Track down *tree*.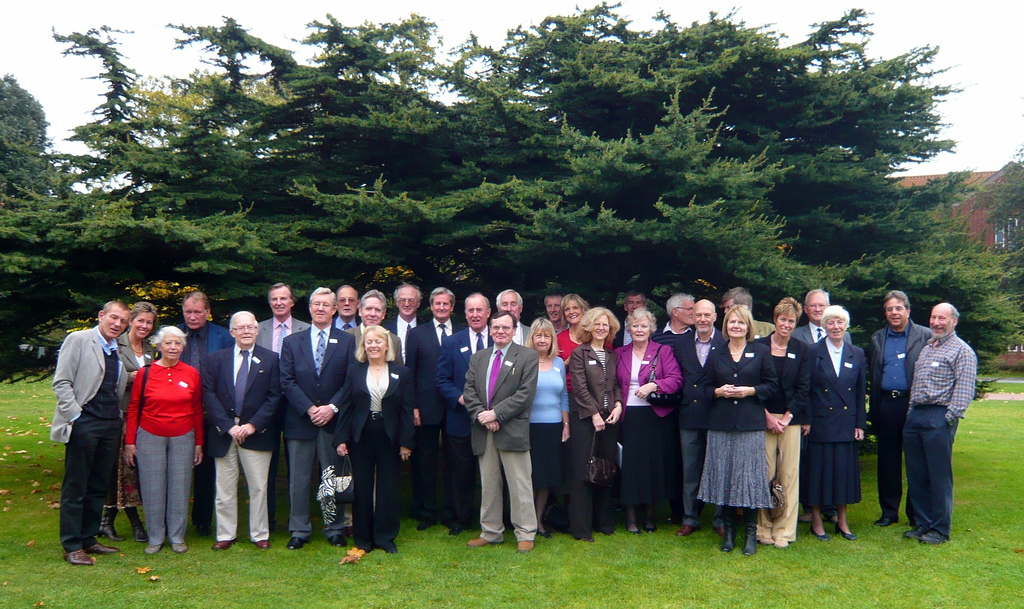
Tracked to bbox=[931, 261, 1021, 393].
